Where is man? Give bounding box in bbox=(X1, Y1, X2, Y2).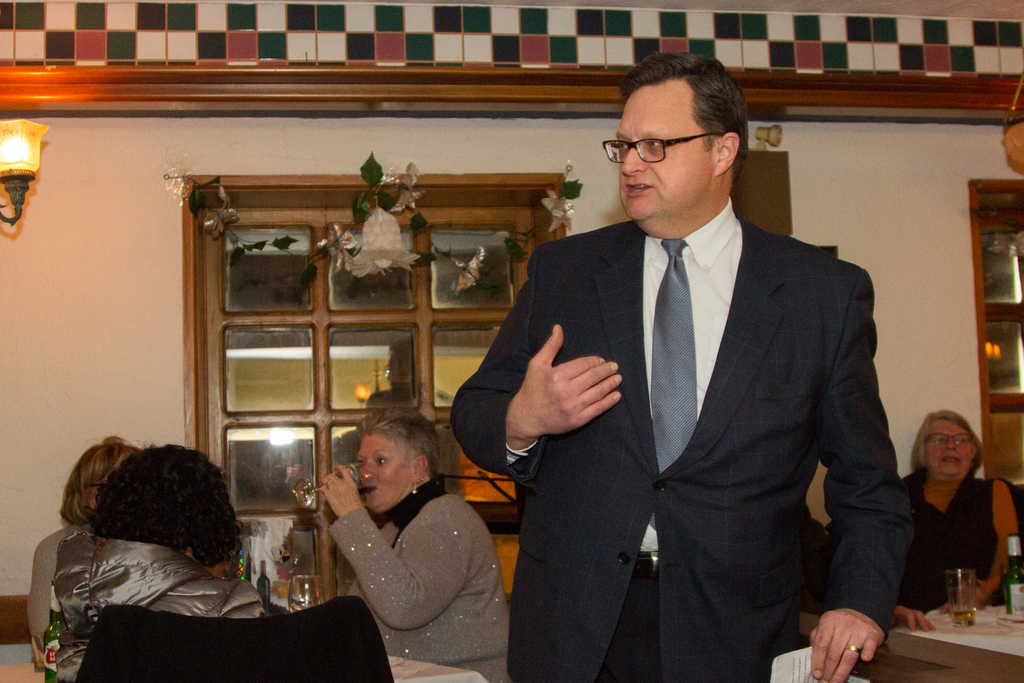
bbox=(452, 65, 917, 675).
